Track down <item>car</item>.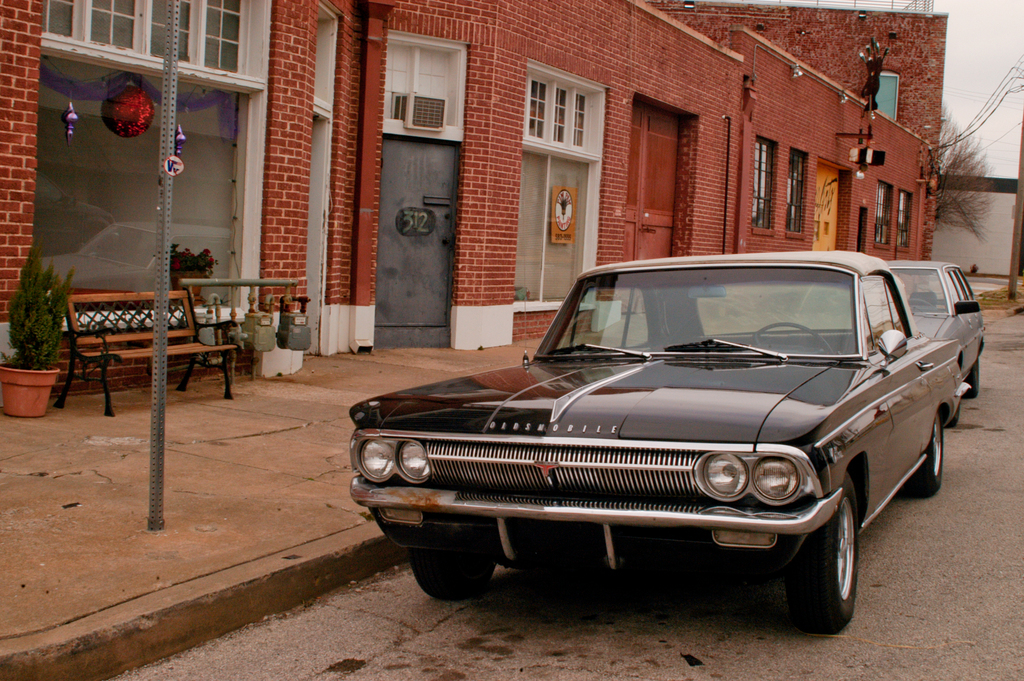
Tracked to [x1=794, y1=261, x2=988, y2=397].
